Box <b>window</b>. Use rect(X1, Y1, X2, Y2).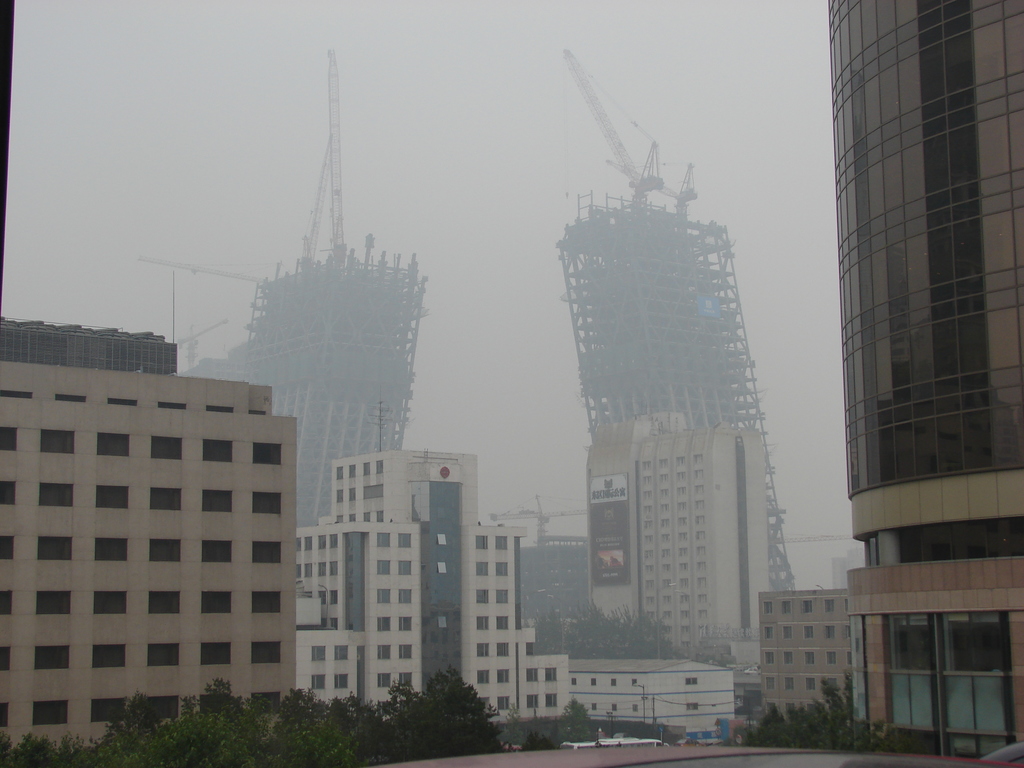
rect(362, 462, 371, 478).
